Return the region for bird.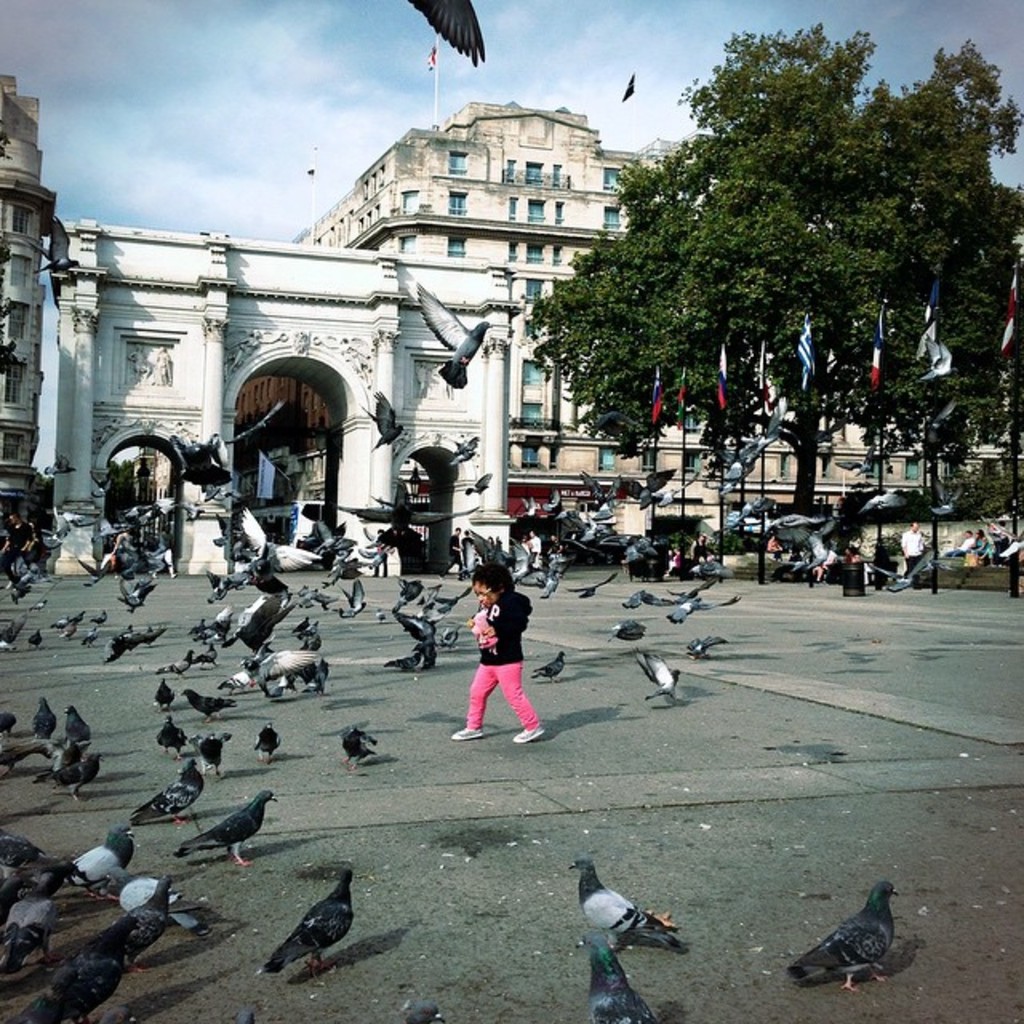
<bbox>106, 621, 146, 662</bbox>.
